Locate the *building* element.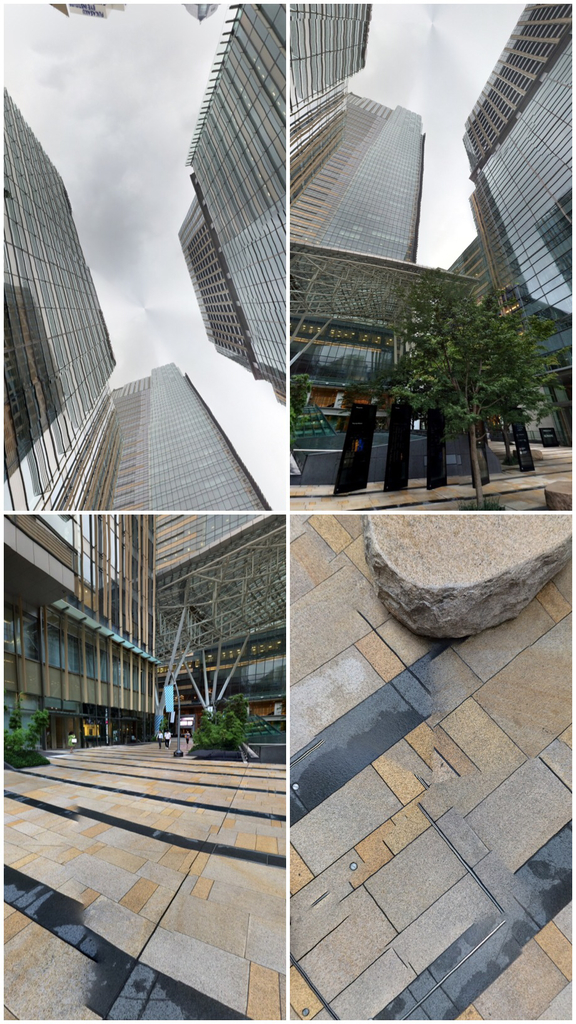
Element bbox: <bbox>47, 364, 271, 512</bbox>.
